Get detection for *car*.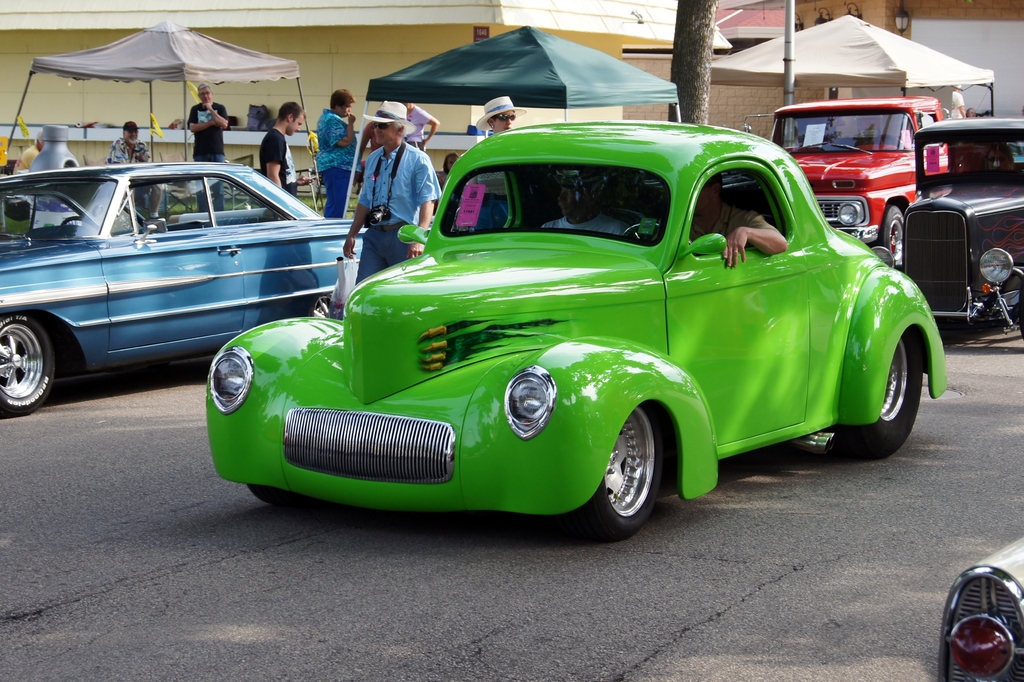
Detection: 876,110,1023,341.
